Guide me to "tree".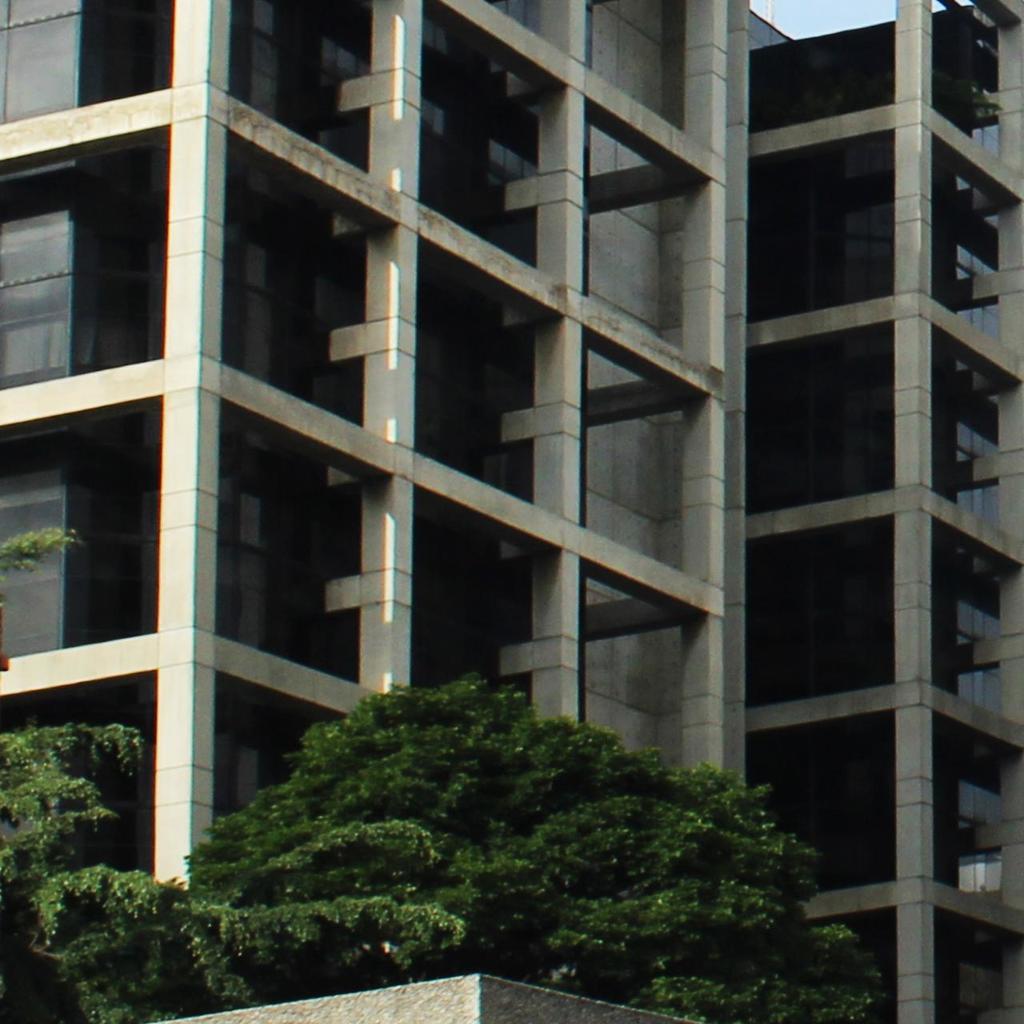
Guidance: Rect(66, 674, 756, 1023).
